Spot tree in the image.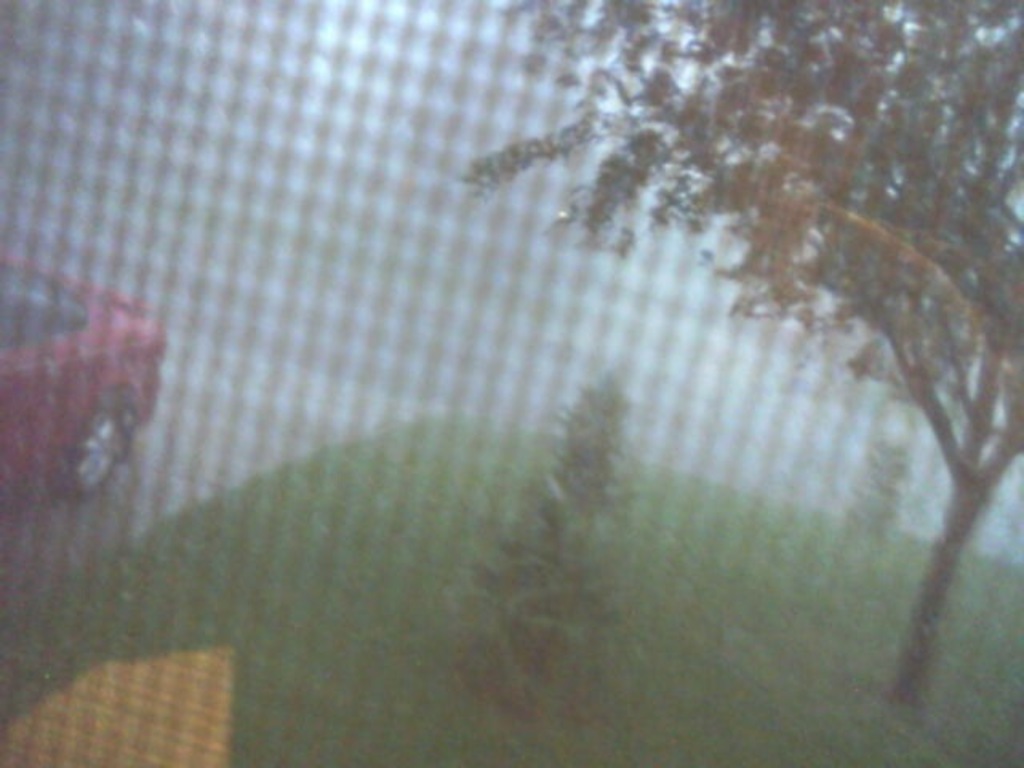
tree found at box=[462, 0, 1022, 696].
